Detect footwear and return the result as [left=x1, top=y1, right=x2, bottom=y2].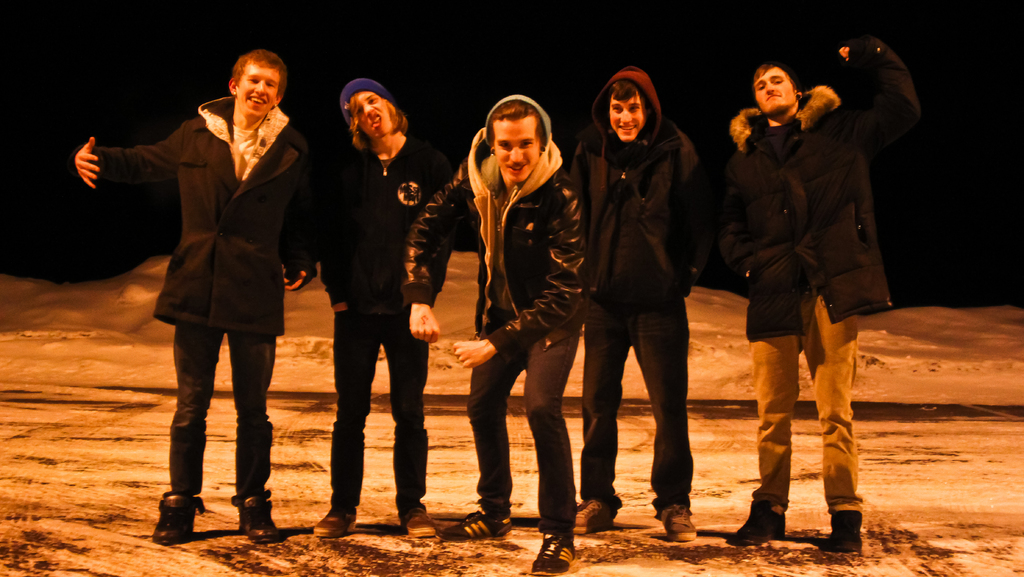
[left=229, top=488, right=284, bottom=542].
